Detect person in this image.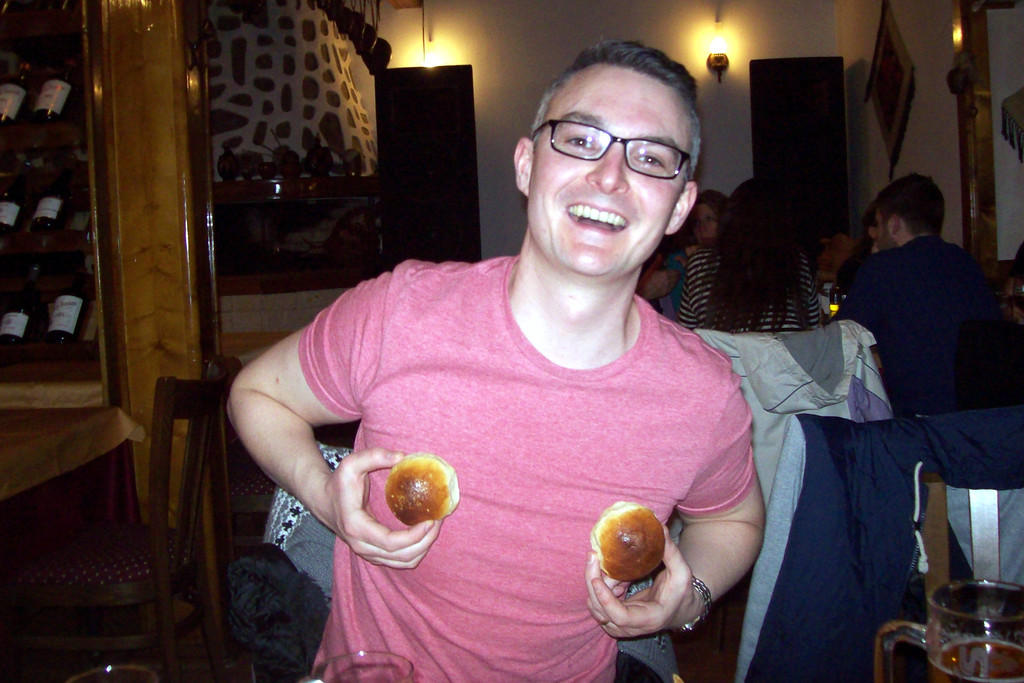
Detection: 834/143/1005/598.
